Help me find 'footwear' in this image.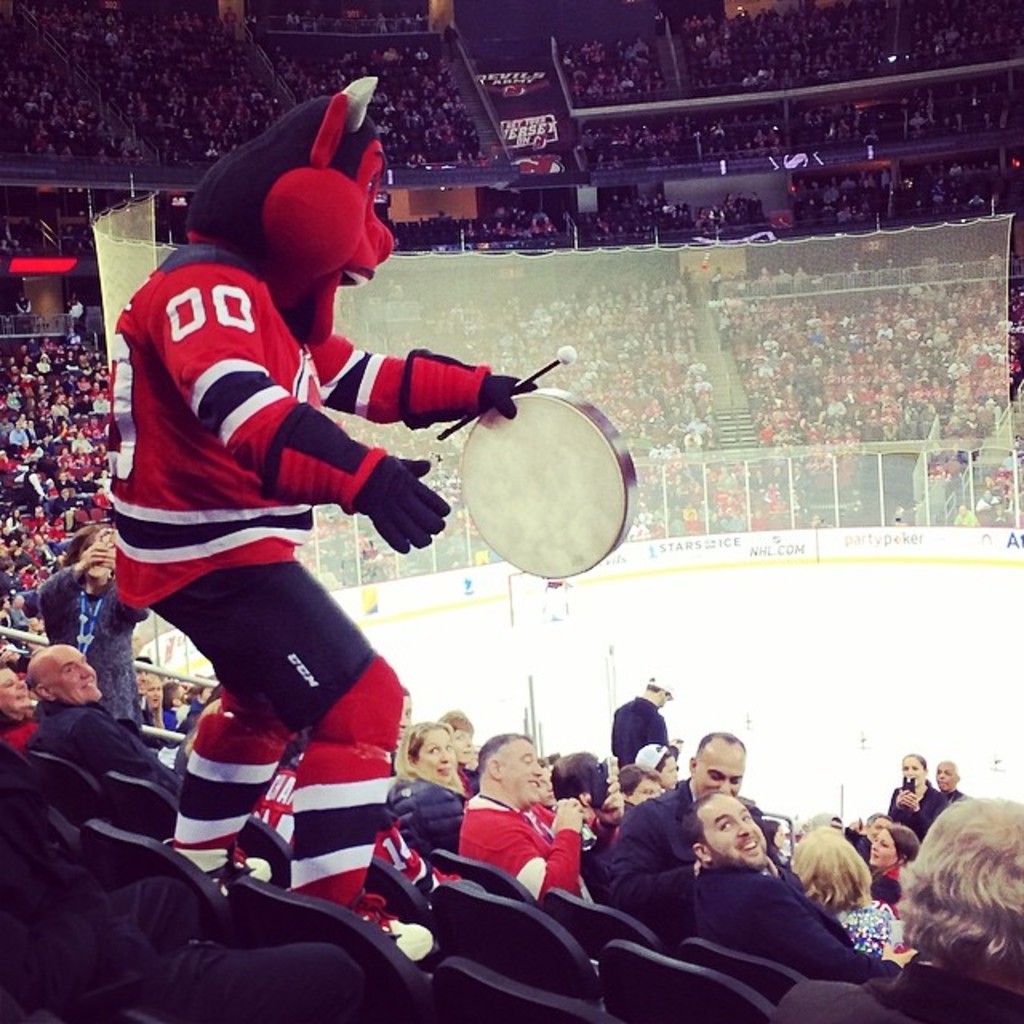
Found it: detection(282, 742, 432, 962).
